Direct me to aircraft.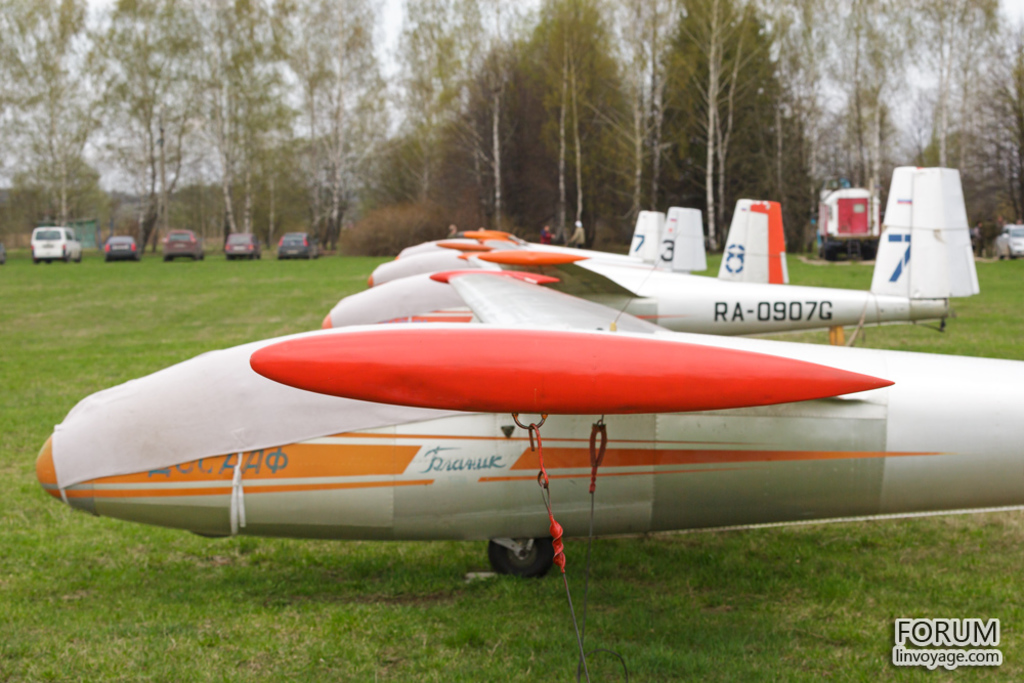
Direction: BBox(398, 198, 791, 278).
